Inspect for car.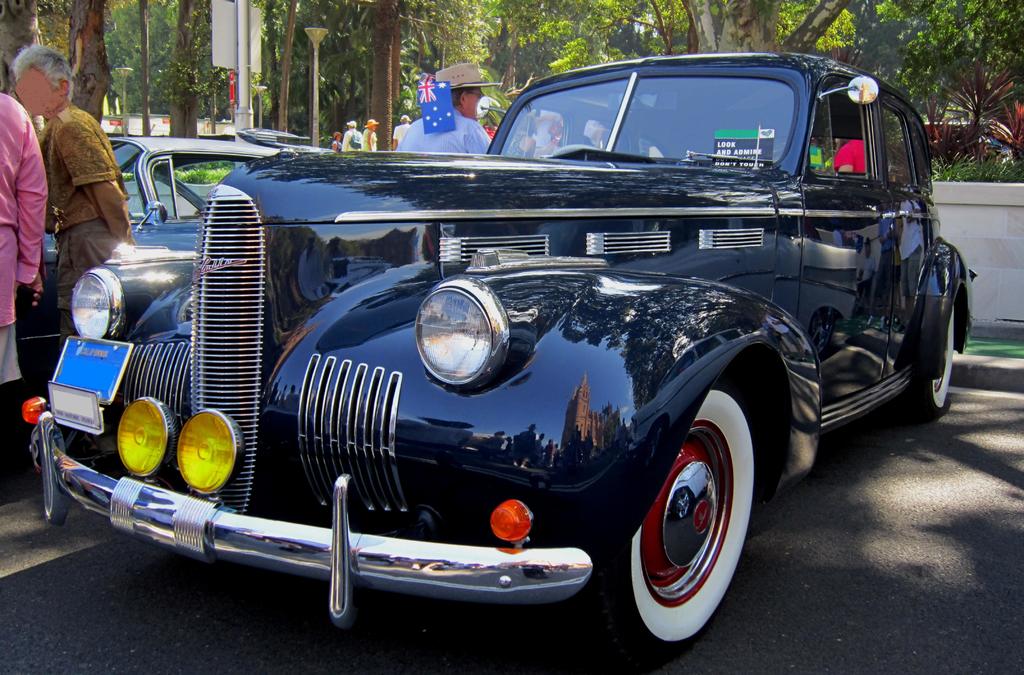
Inspection: [x1=15, y1=134, x2=340, y2=377].
